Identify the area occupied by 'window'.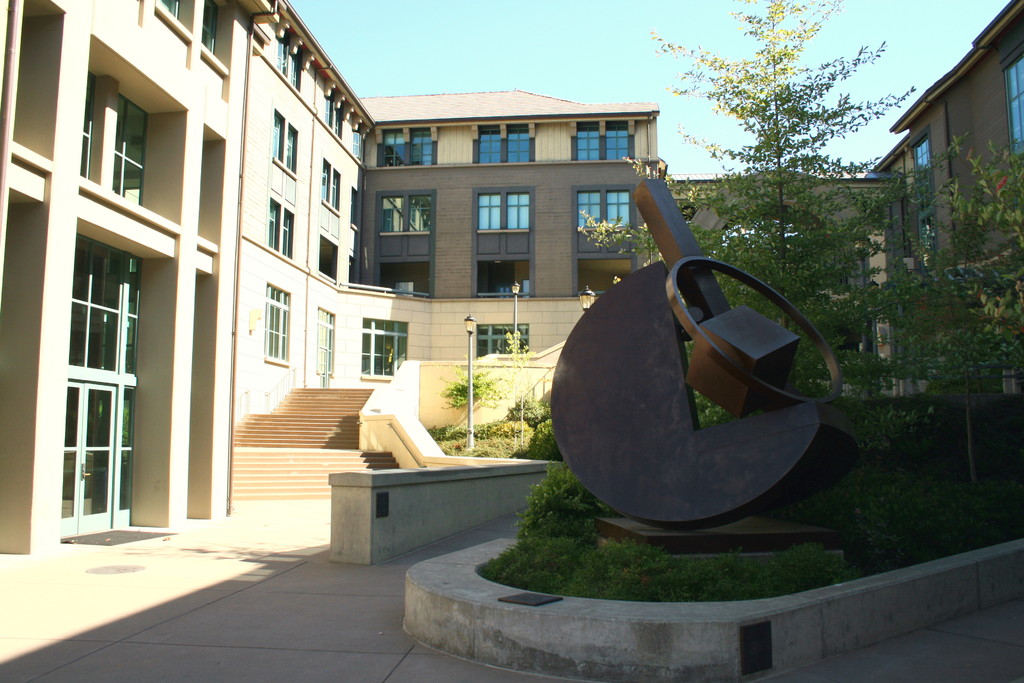
Area: (x1=379, y1=126, x2=438, y2=165).
